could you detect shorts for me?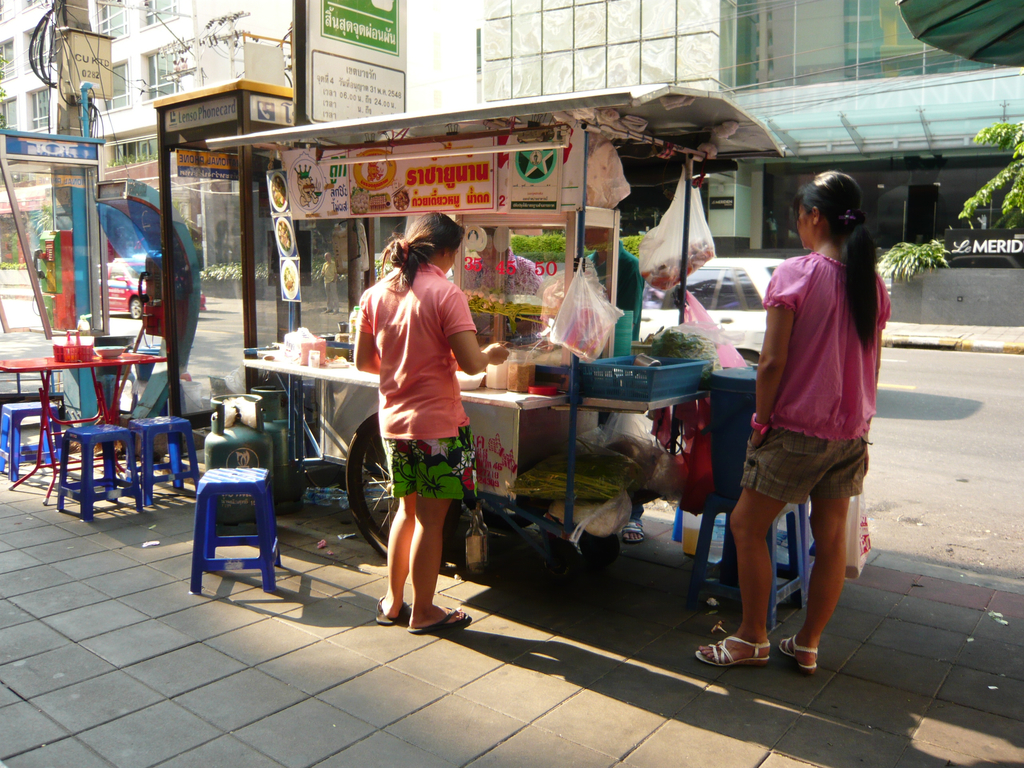
Detection result: {"x1": 742, "y1": 428, "x2": 870, "y2": 505}.
